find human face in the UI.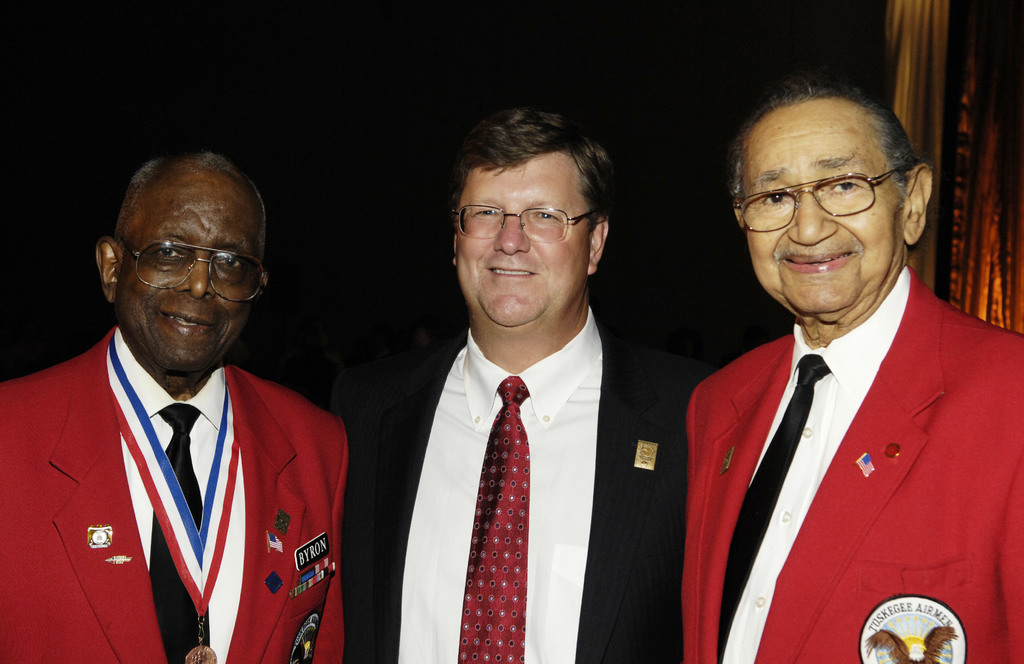
UI element at (745, 109, 899, 319).
